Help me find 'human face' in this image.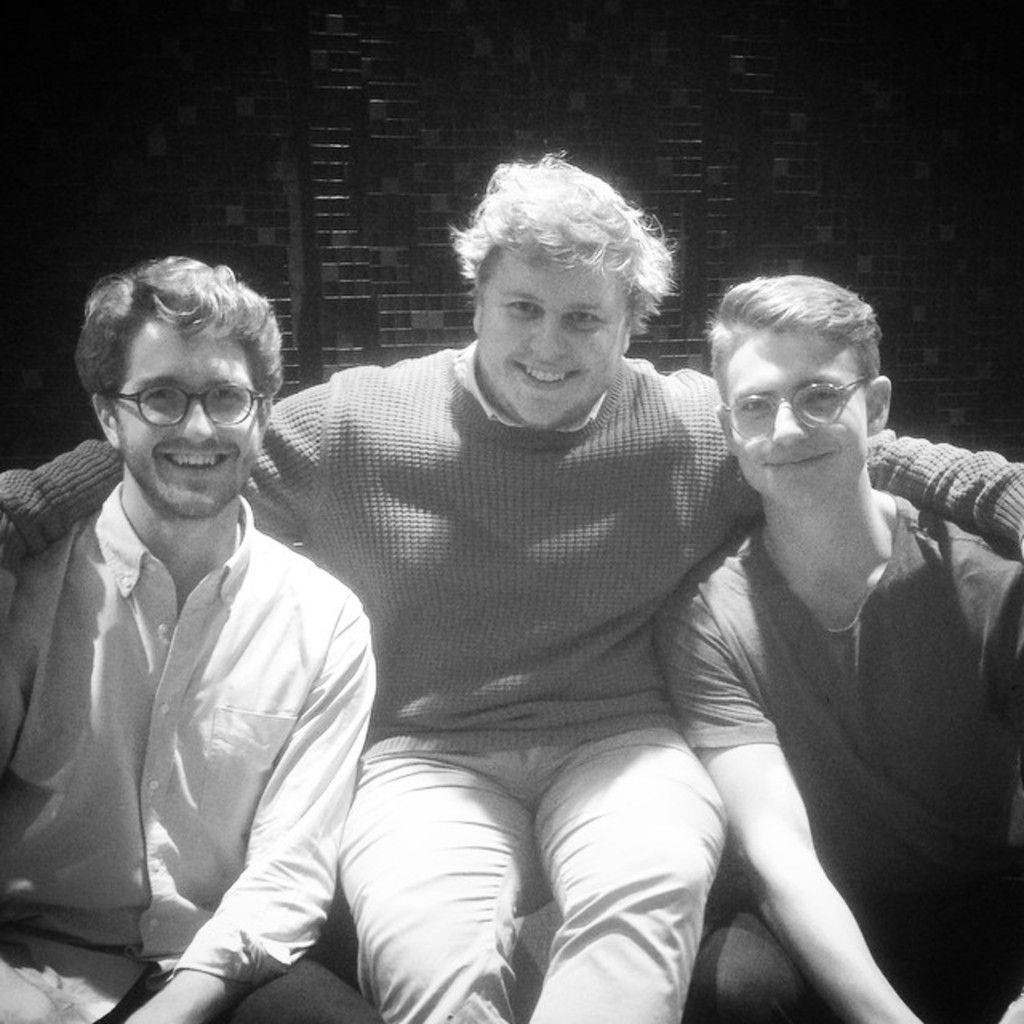
Found it: bbox(718, 304, 882, 485).
